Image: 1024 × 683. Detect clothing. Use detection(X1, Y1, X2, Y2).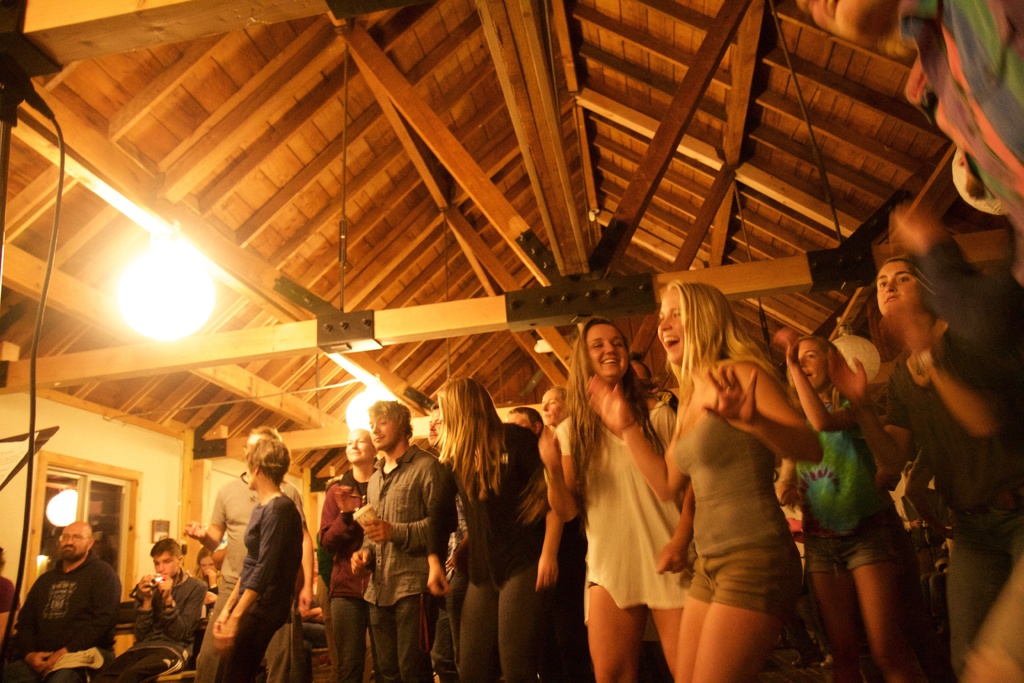
detection(0, 575, 20, 620).
